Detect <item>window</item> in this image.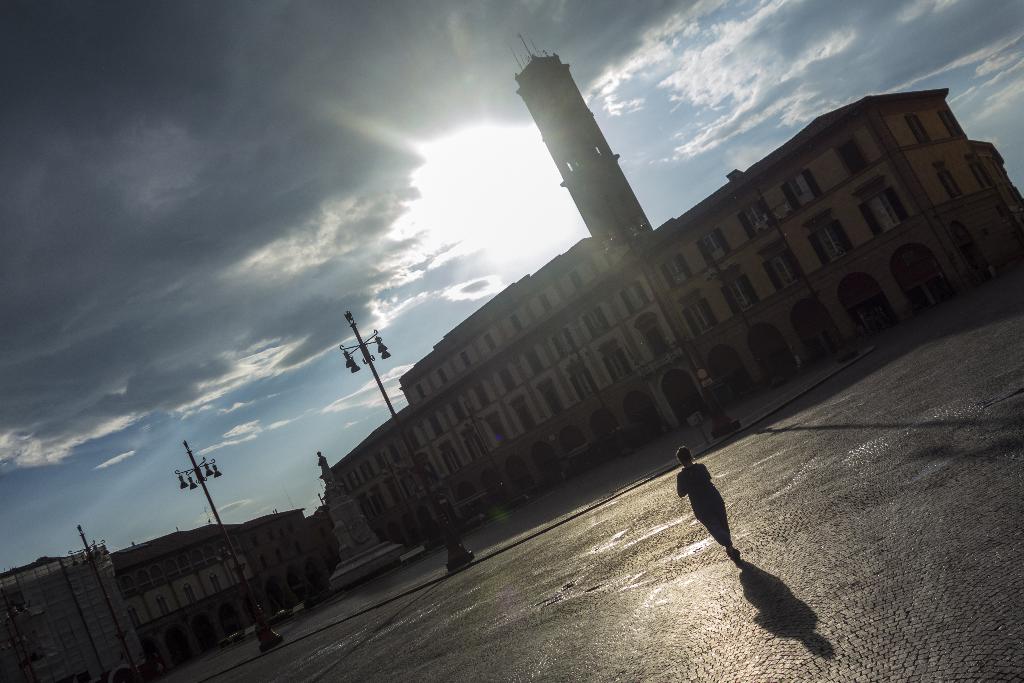
Detection: locate(819, 227, 845, 259).
